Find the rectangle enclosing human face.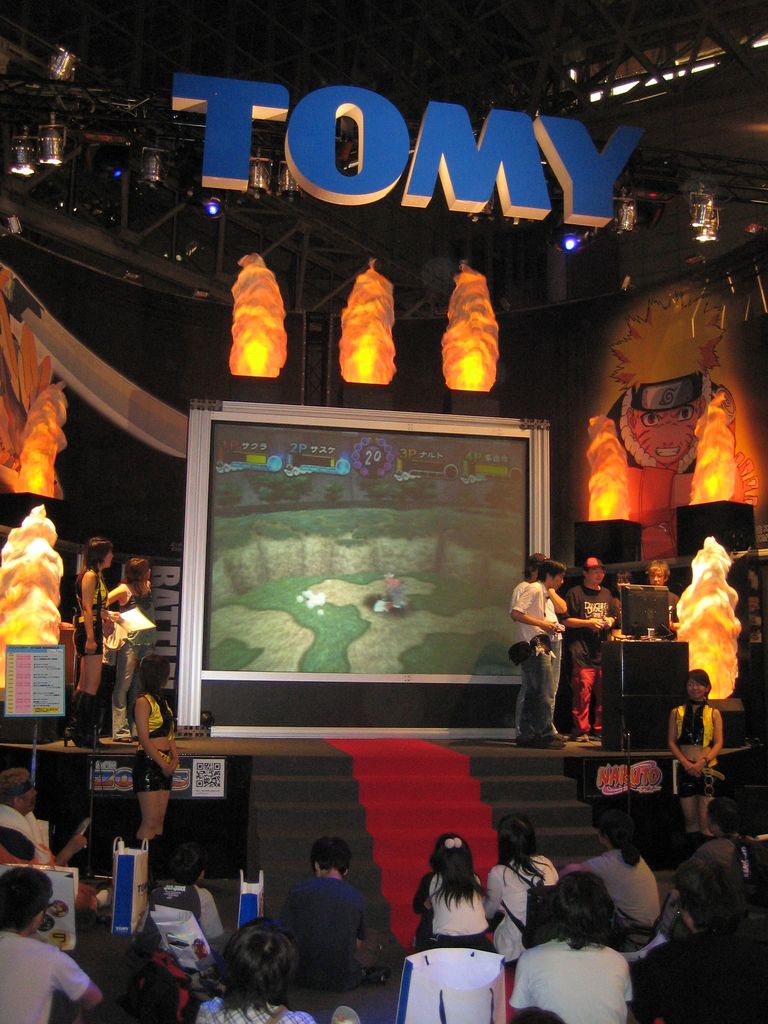
<bbox>687, 682, 710, 699</bbox>.
